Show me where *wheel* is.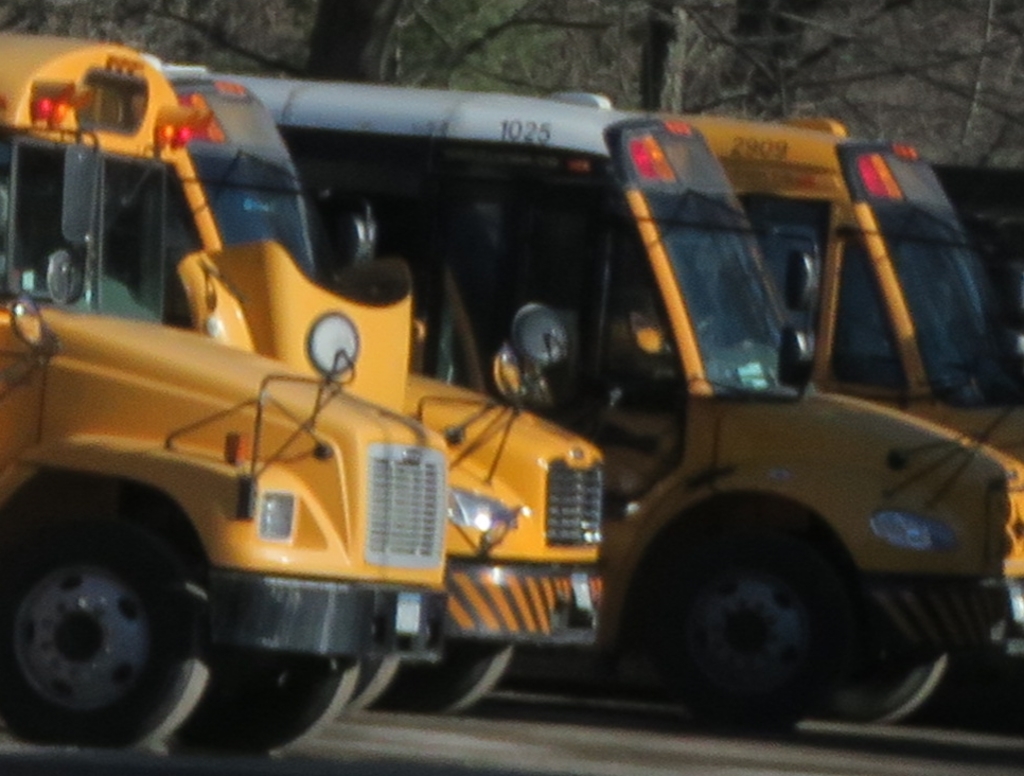
*wheel* is at (left=193, top=640, right=365, bottom=756).
